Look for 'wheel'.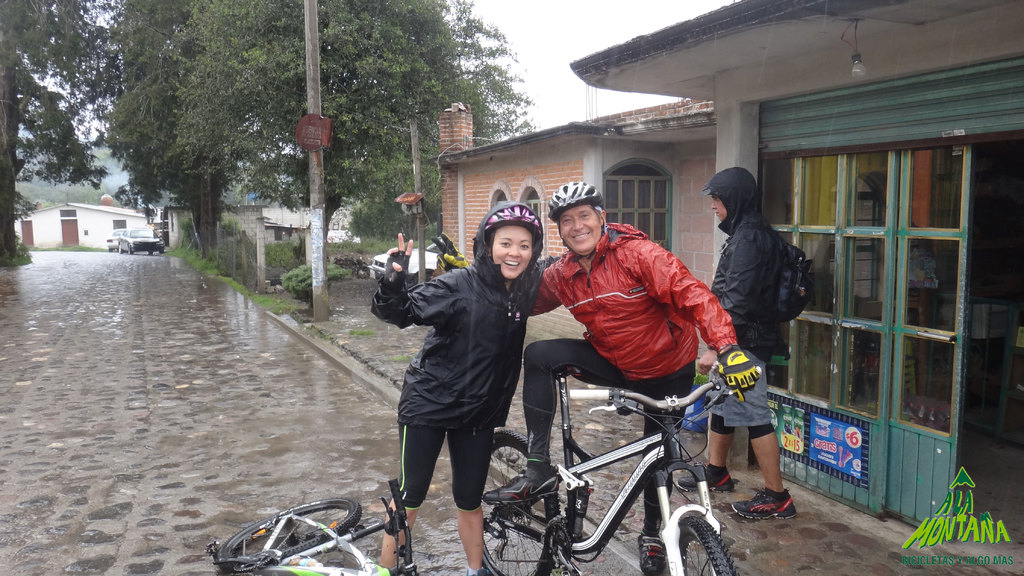
Found: x1=127 y1=244 x2=132 y2=255.
